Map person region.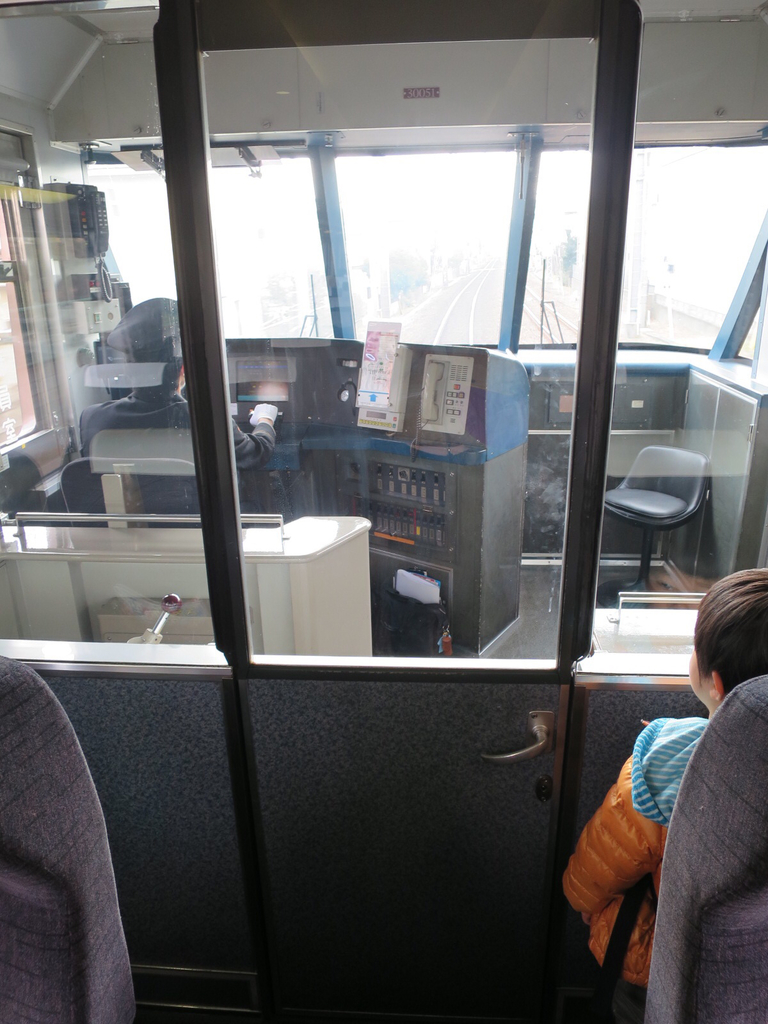
Mapped to (554, 573, 745, 1003).
